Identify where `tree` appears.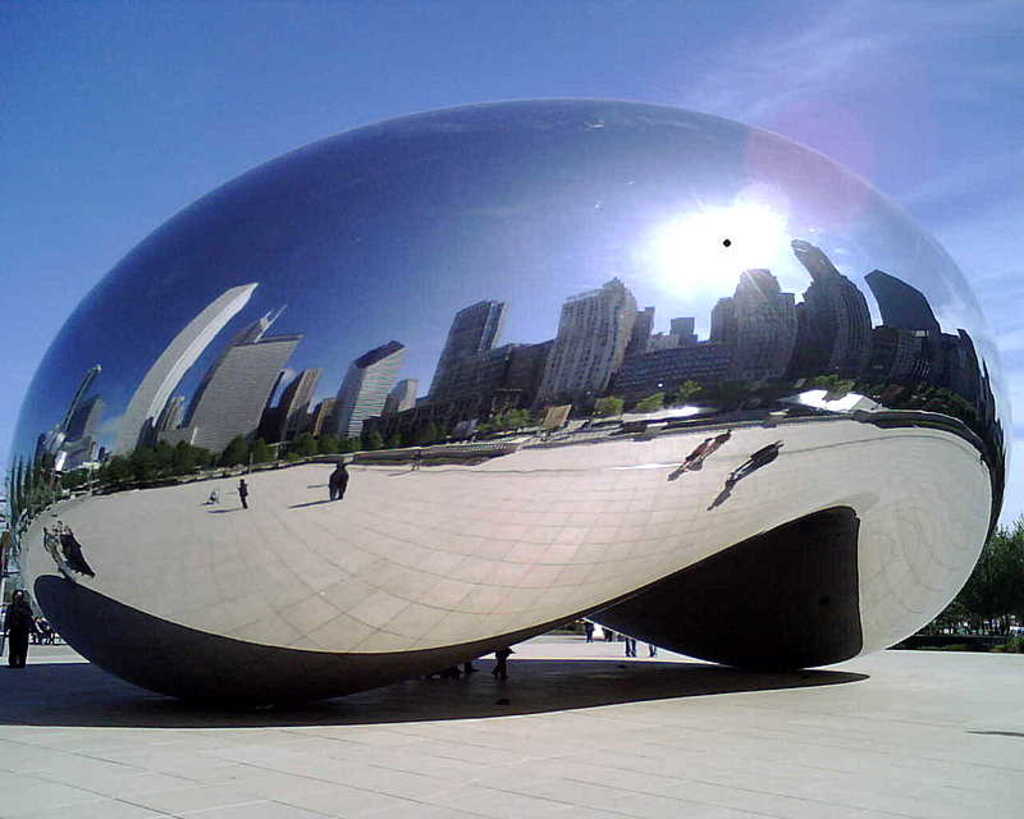
Appears at BBox(641, 388, 664, 412).
